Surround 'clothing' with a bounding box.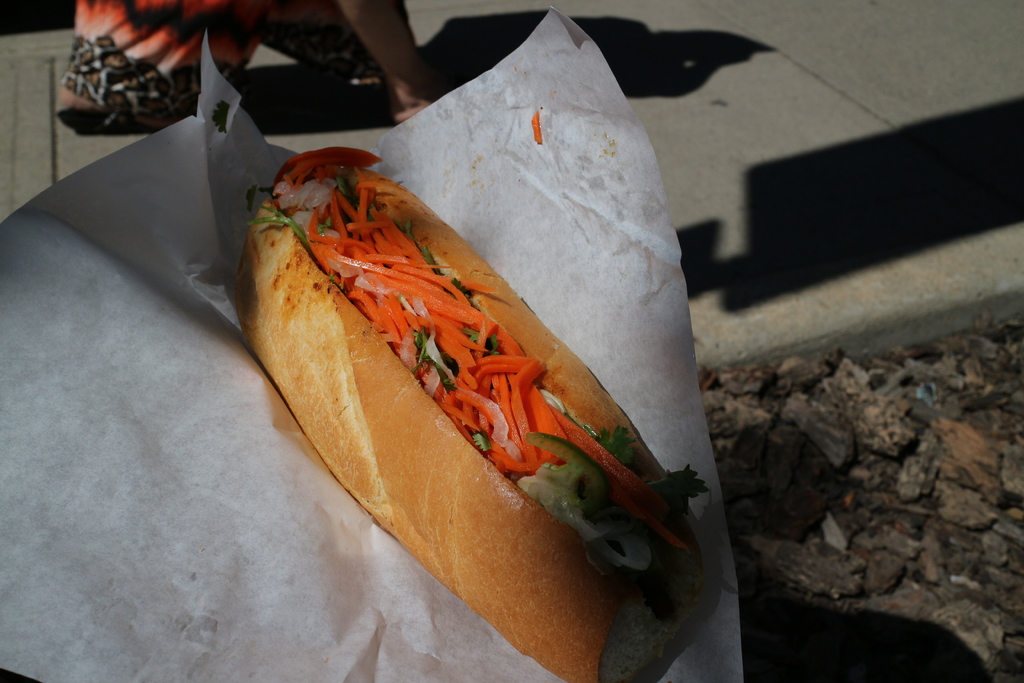
region(61, 0, 414, 133).
